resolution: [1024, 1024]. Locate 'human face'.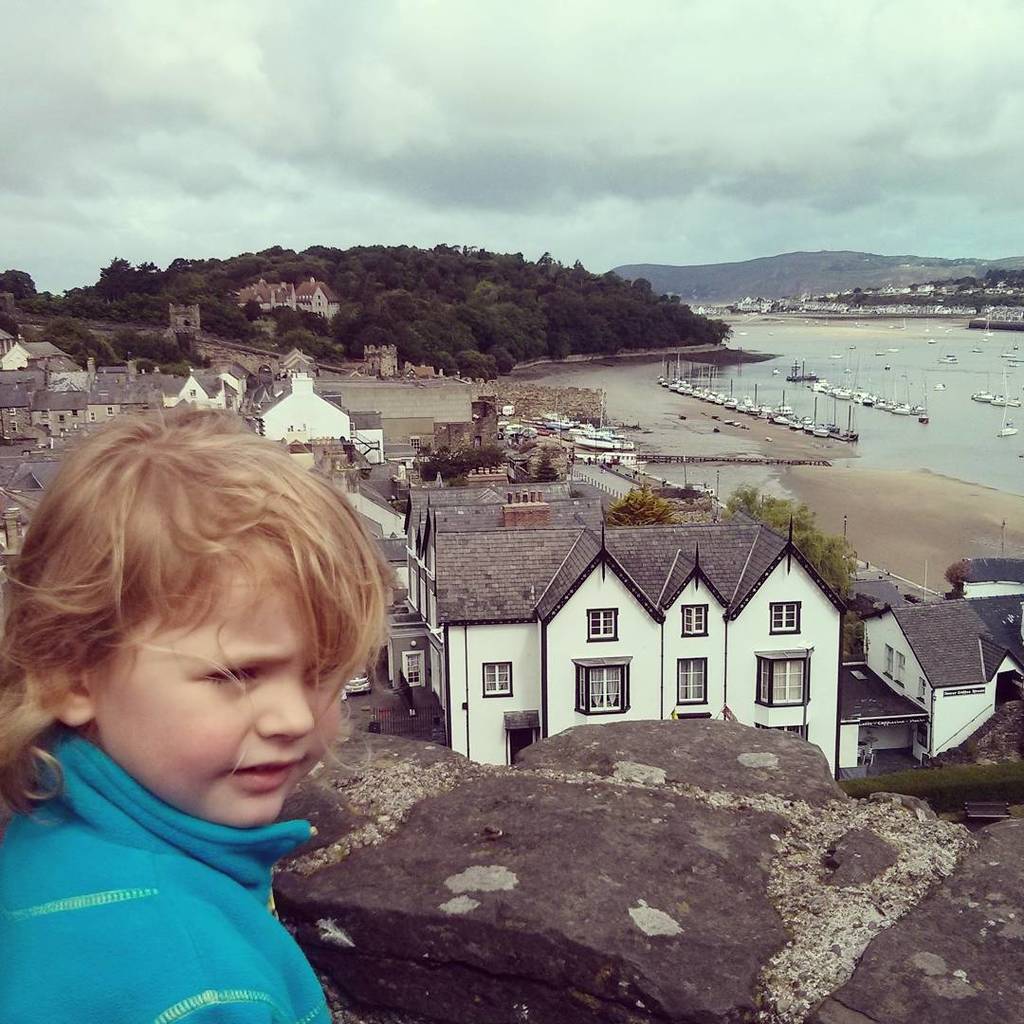
box(94, 521, 349, 825).
